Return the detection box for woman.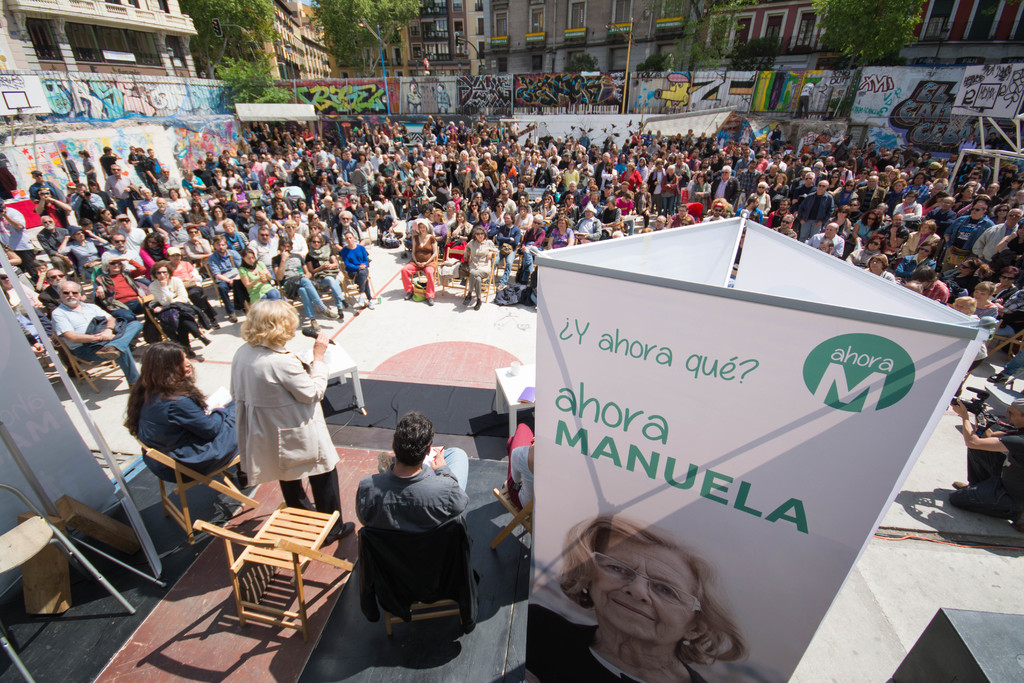
bbox=[92, 256, 149, 322].
